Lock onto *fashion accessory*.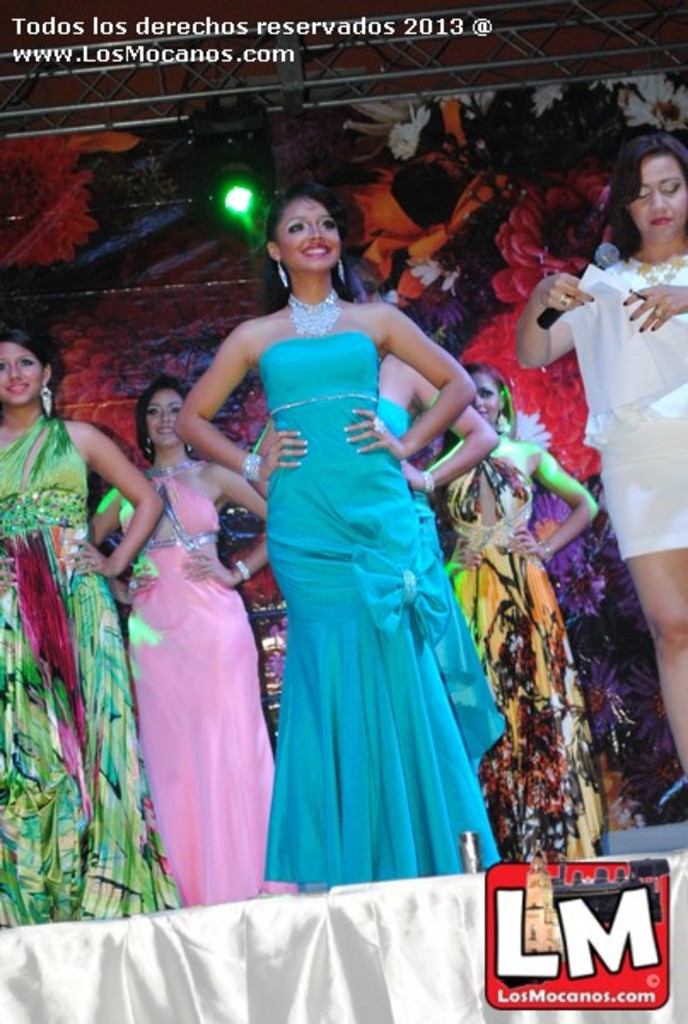
Locked: BBox(329, 251, 348, 288).
